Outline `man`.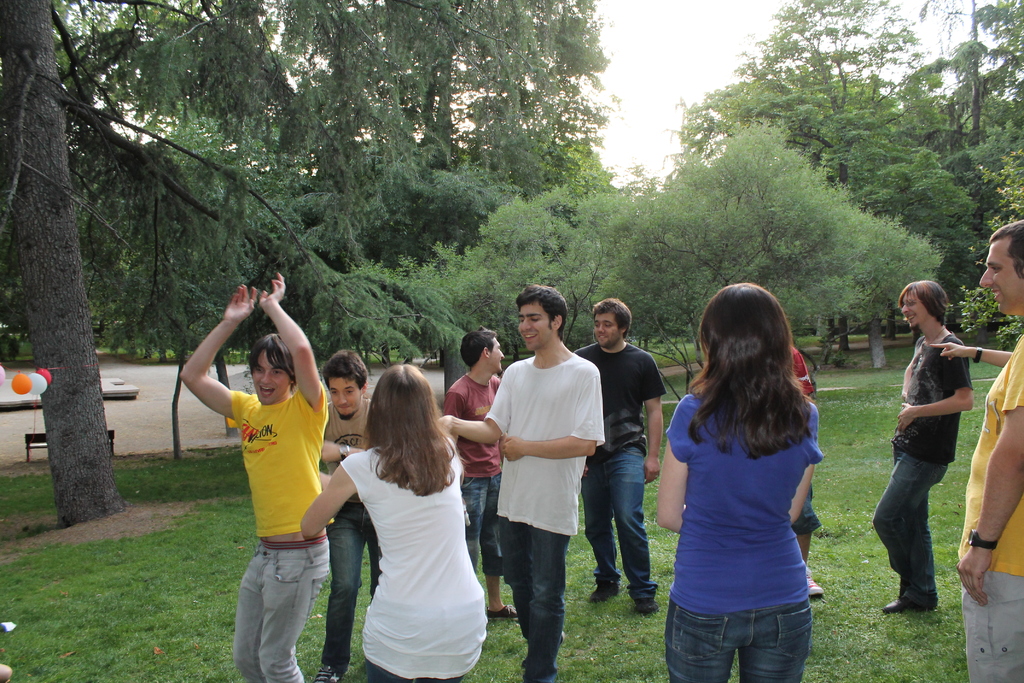
Outline: <box>320,352,381,682</box>.
